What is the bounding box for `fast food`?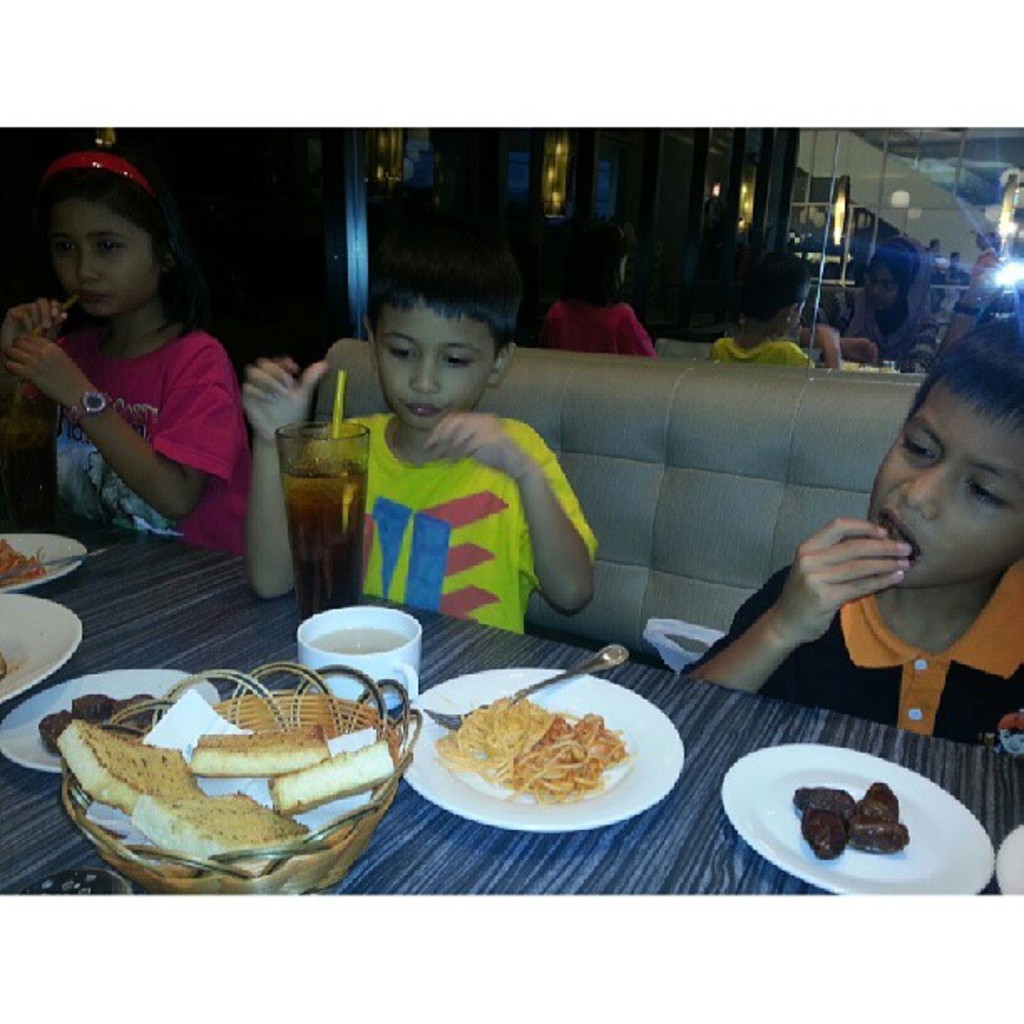
BBox(182, 718, 336, 755).
